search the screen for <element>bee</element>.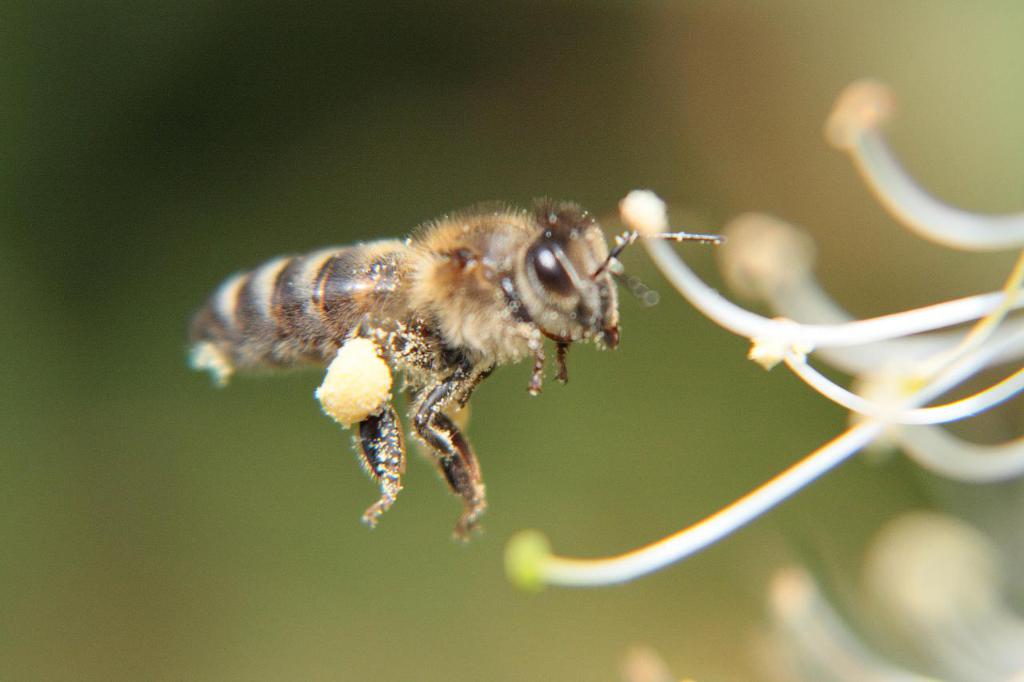
Found at <region>143, 162, 728, 534</region>.
